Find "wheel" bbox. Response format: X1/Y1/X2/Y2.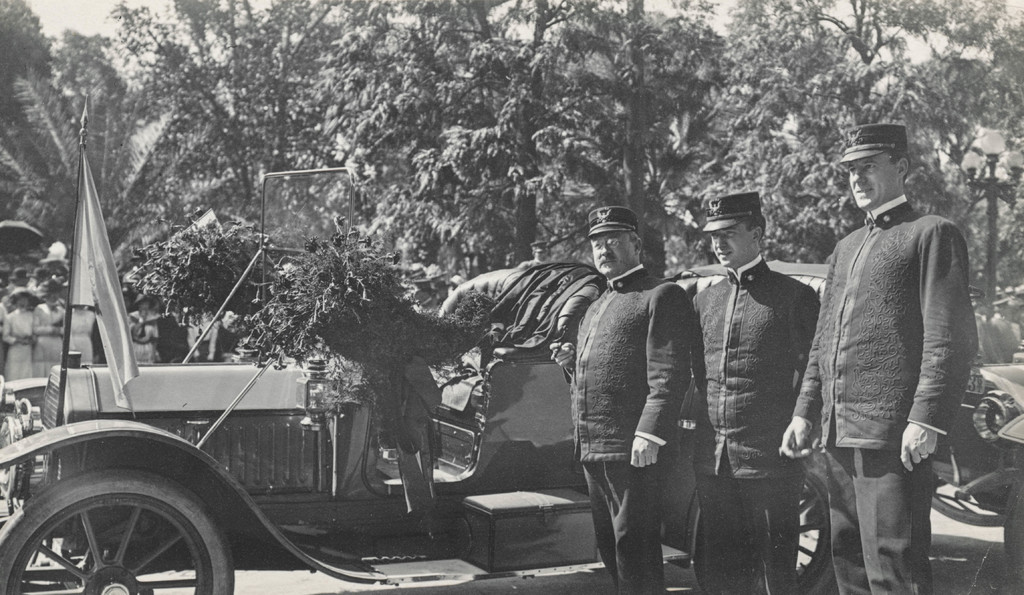
691/468/838/594.
